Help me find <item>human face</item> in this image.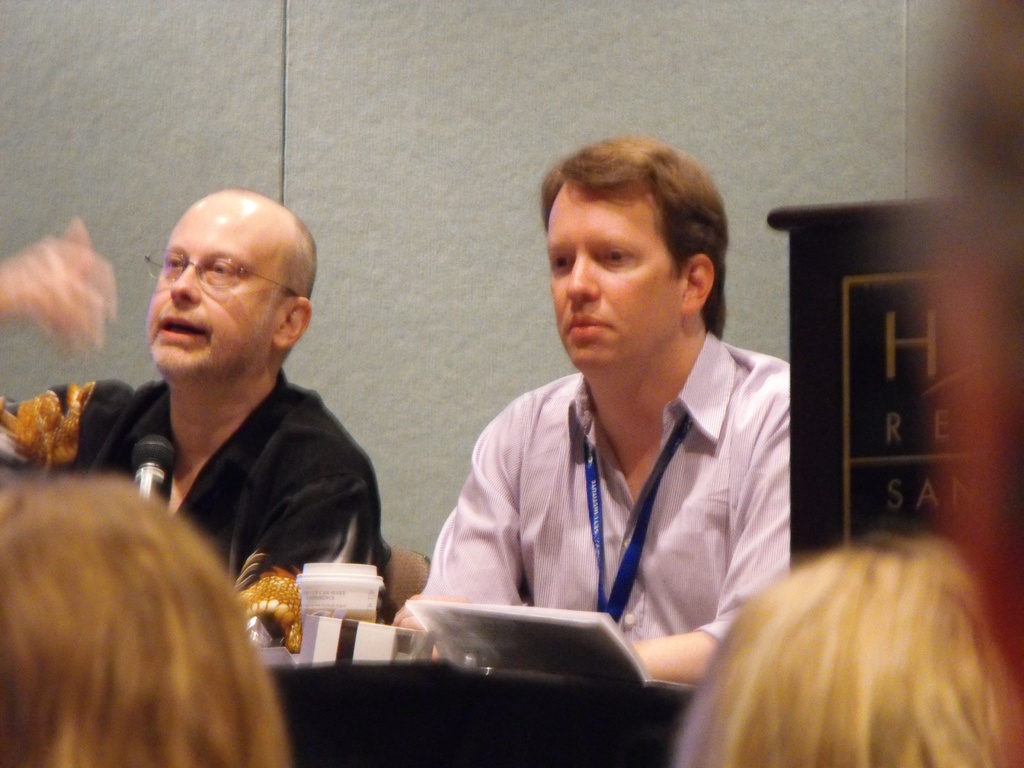
Found it: BBox(147, 189, 280, 376).
